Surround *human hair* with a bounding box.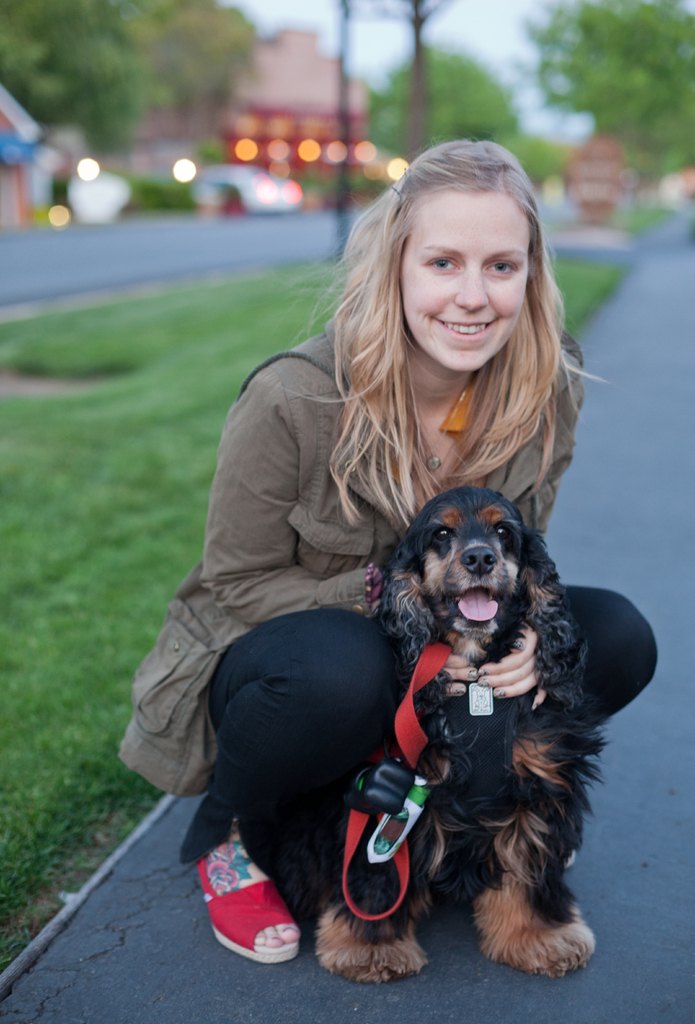
<region>302, 148, 577, 502</region>.
